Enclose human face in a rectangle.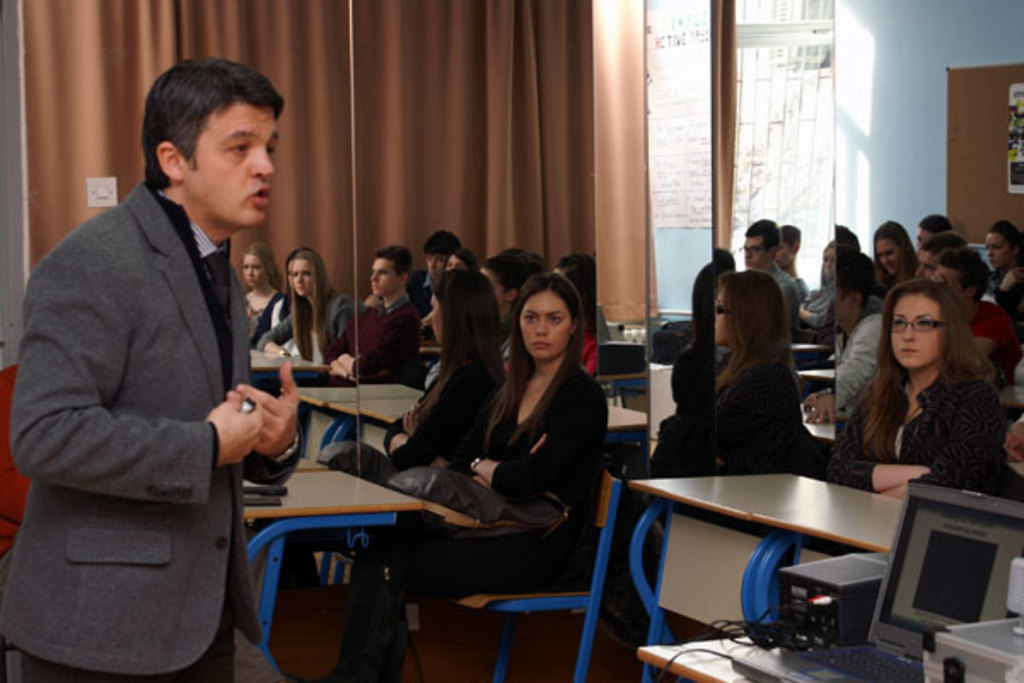
crop(746, 234, 770, 268).
